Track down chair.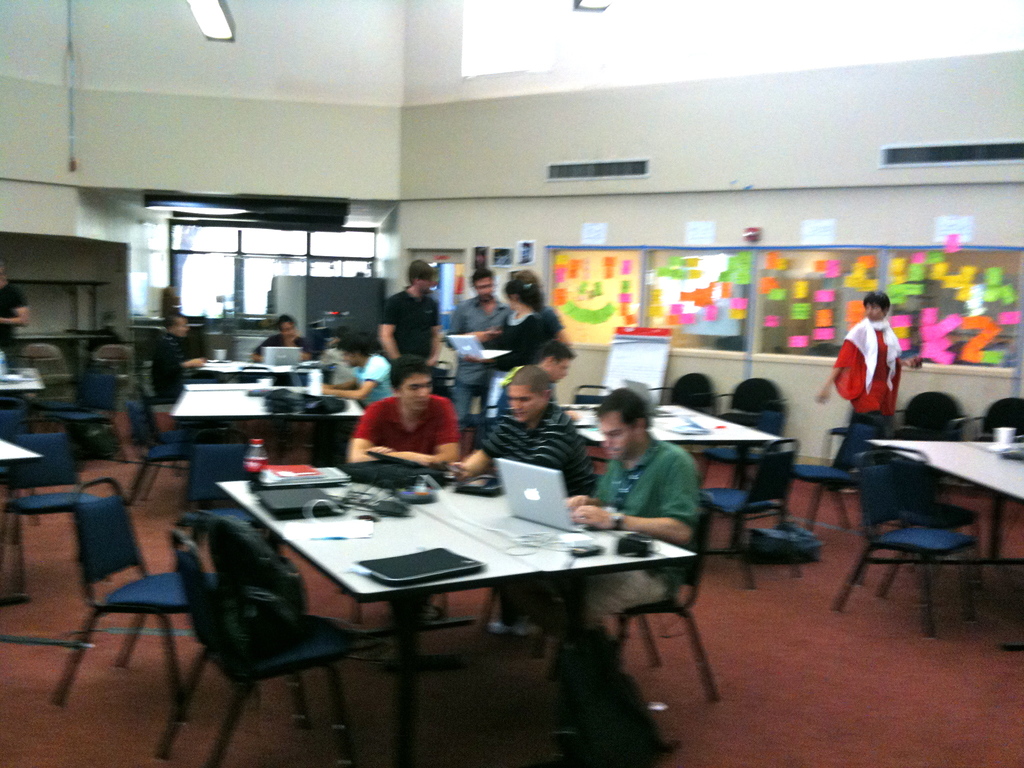
Tracked to BBox(797, 419, 884, 534).
